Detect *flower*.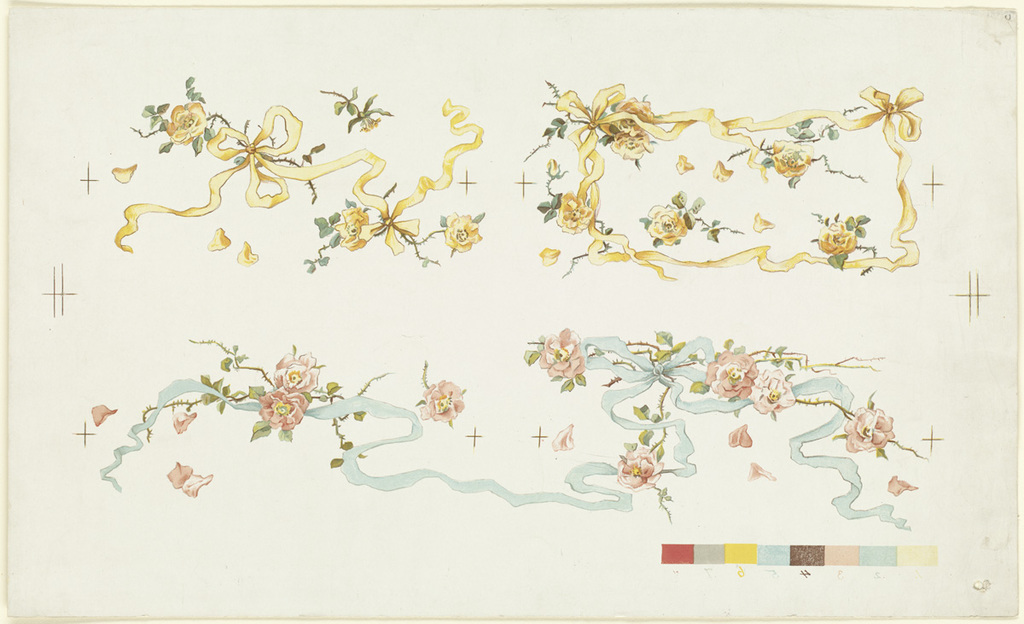
Detected at Rect(251, 382, 308, 433).
